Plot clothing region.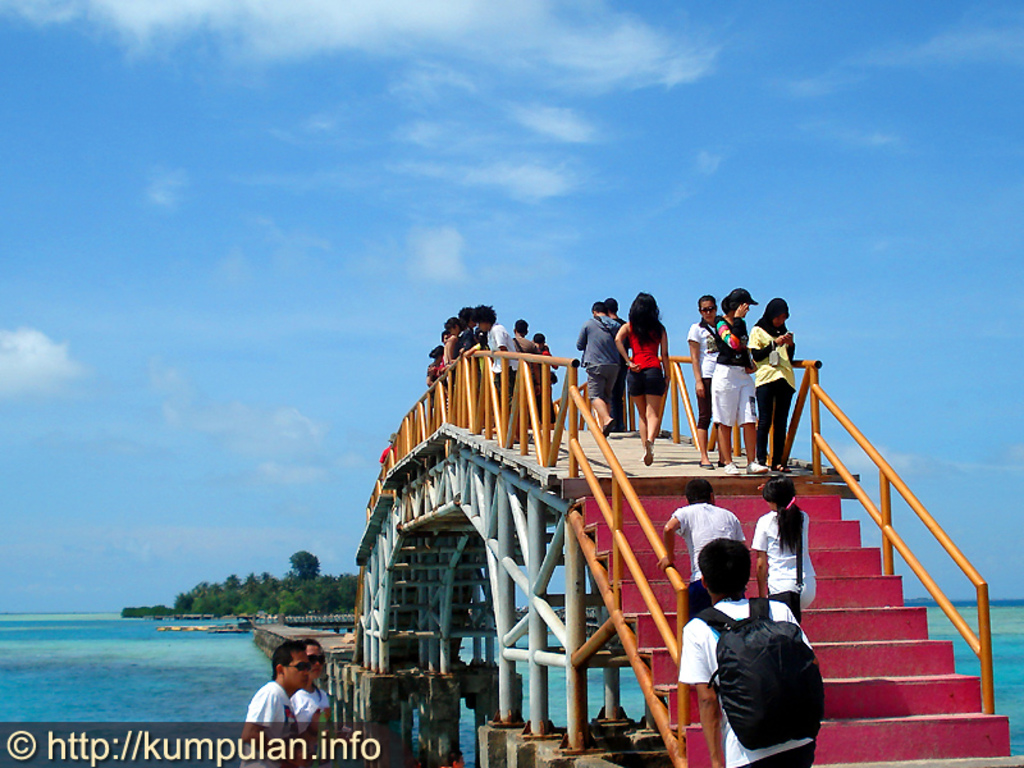
Plotted at [left=756, top=512, right=824, bottom=608].
